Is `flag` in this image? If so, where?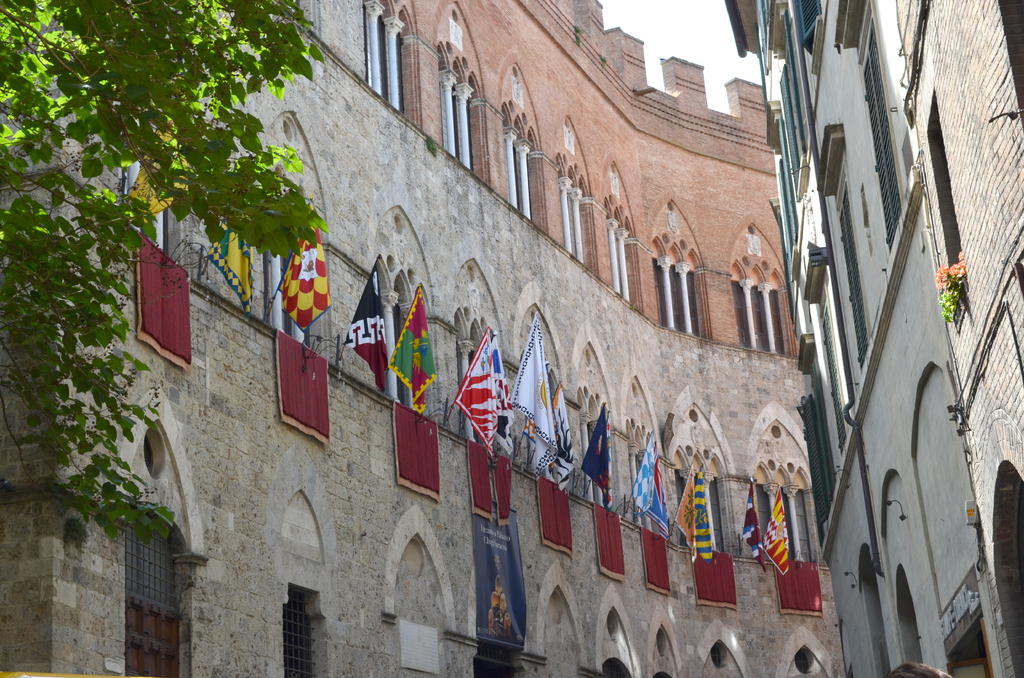
Yes, at (503,314,564,480).
